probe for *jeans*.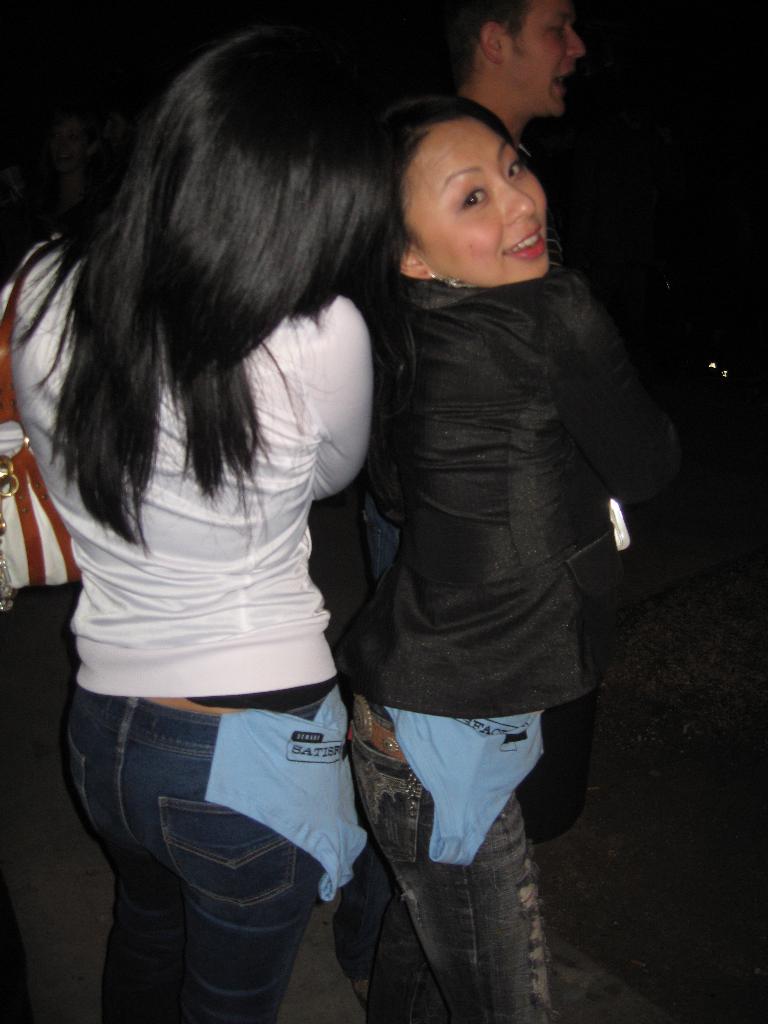
Probe result: [x1=68, y1=676, x2=356, y2=1023].
